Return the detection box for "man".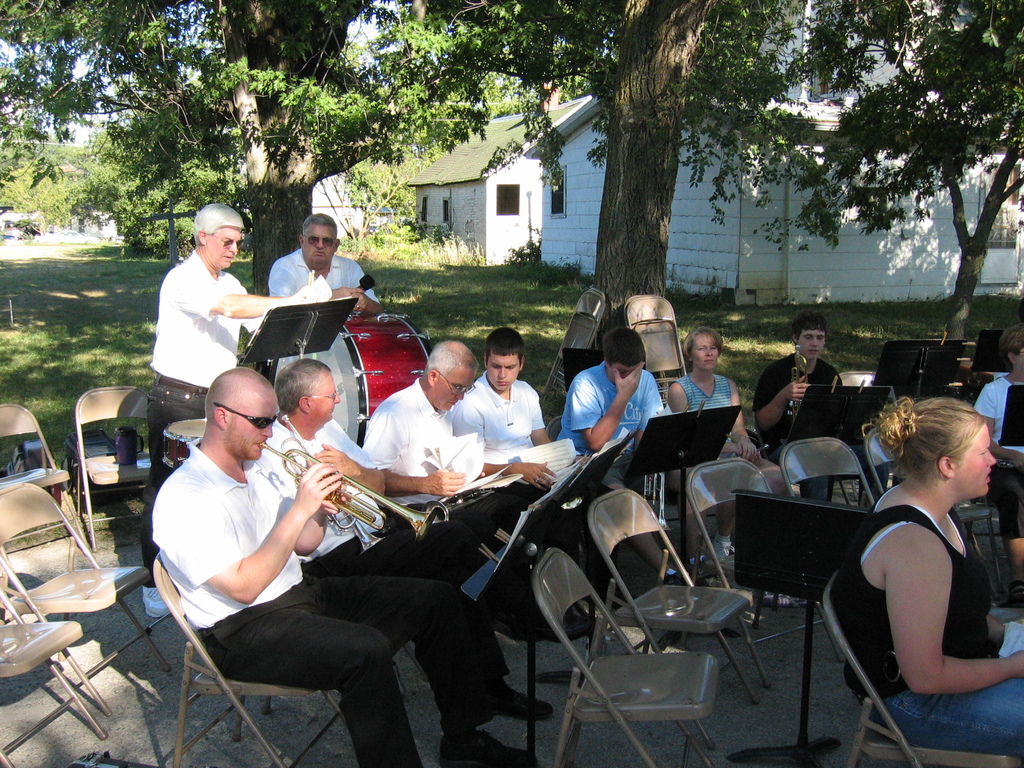
l=260, t=357, r=557, b=724.
